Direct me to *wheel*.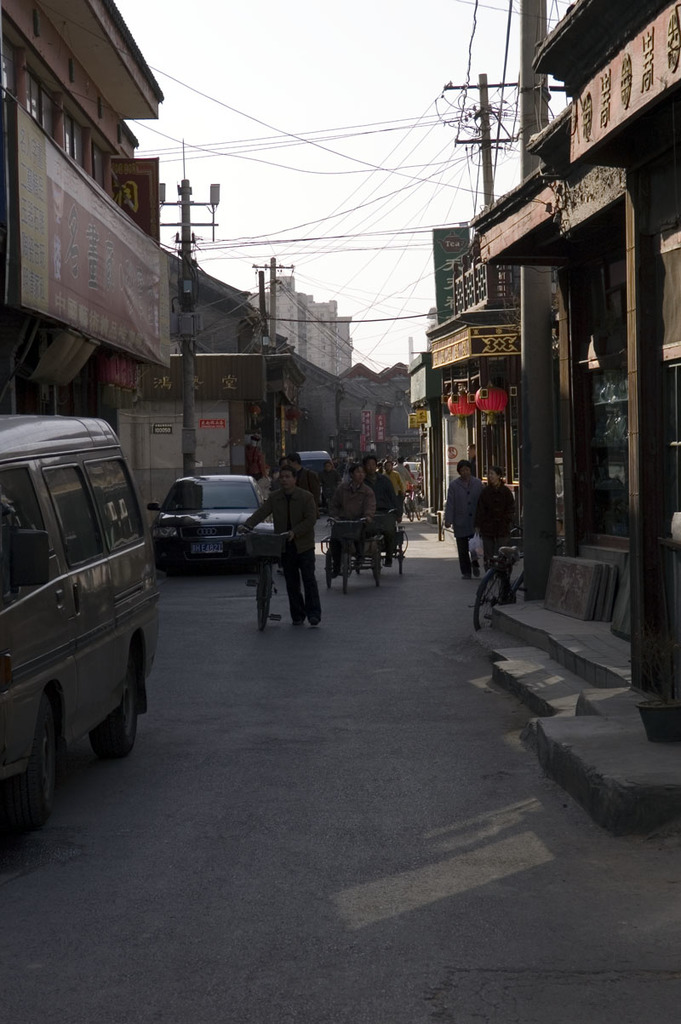
Direction: bbox=(339, 540, 351, 589).
